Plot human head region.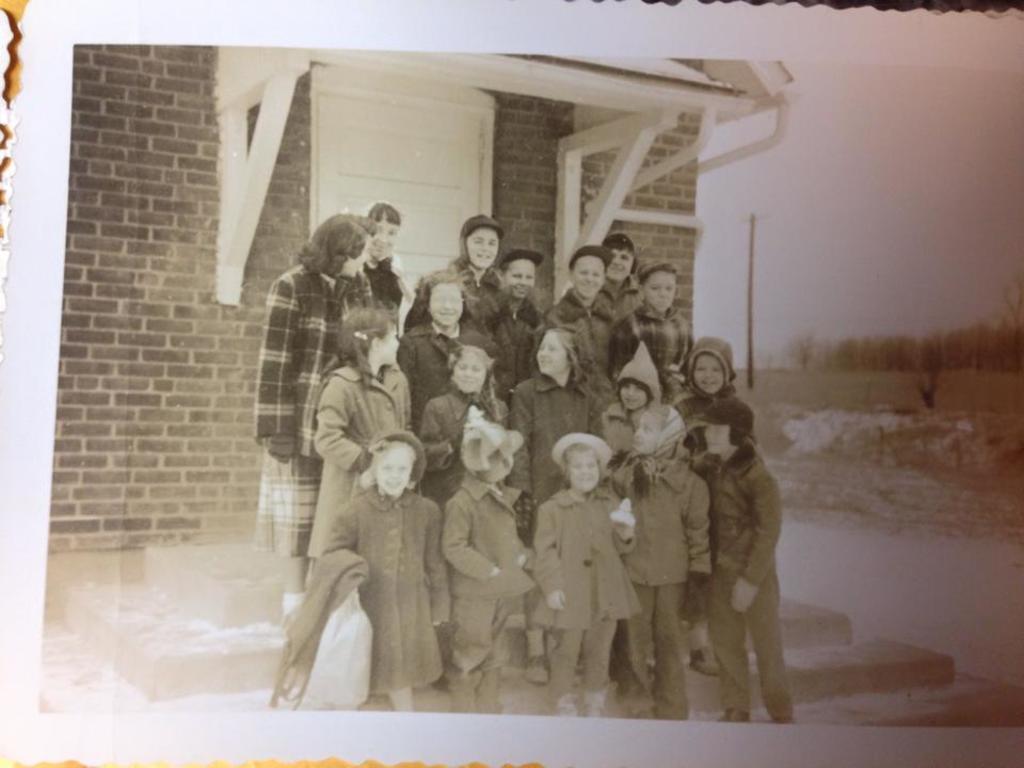
Plotted at 421, 273, 467, 327.
